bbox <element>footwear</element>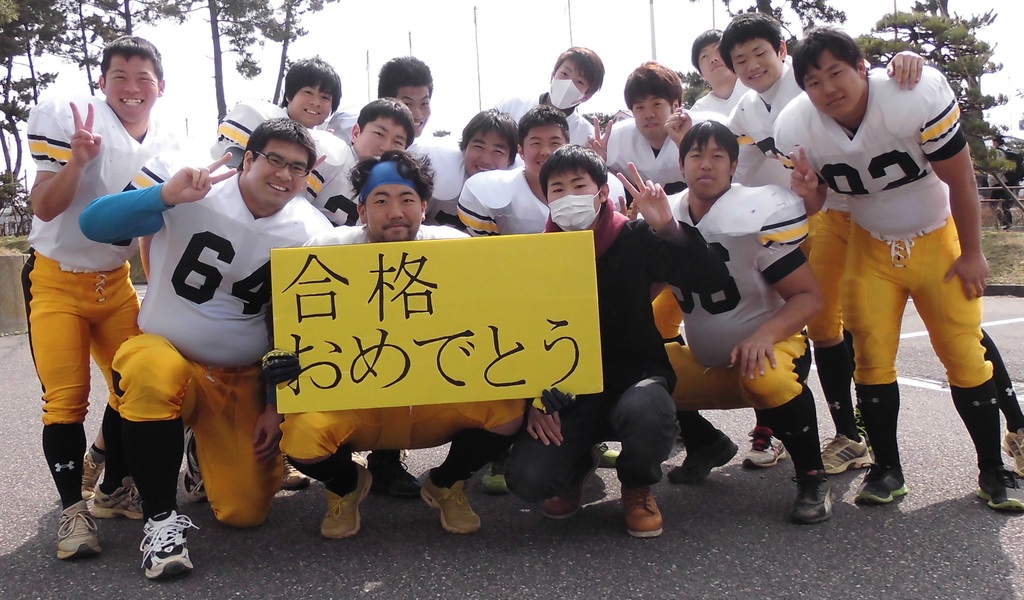
(x1=818, y1=432, x2=883, y2=481)
